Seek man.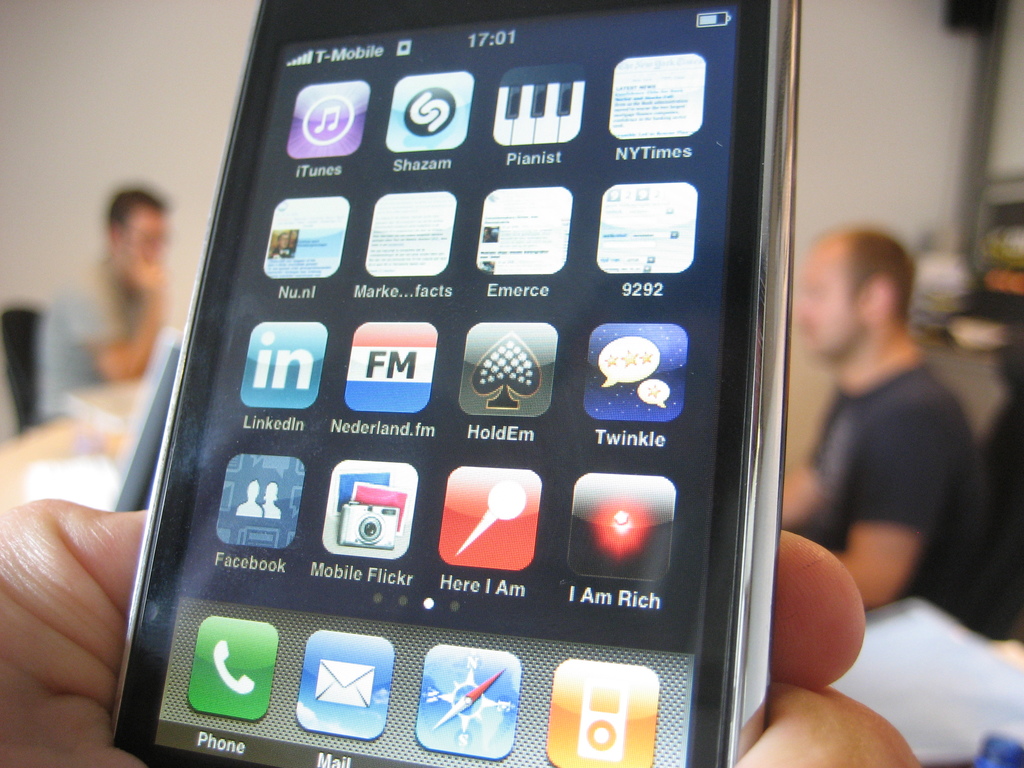
pyautogui.locateOnScreen(41, 184, 179, 428).
